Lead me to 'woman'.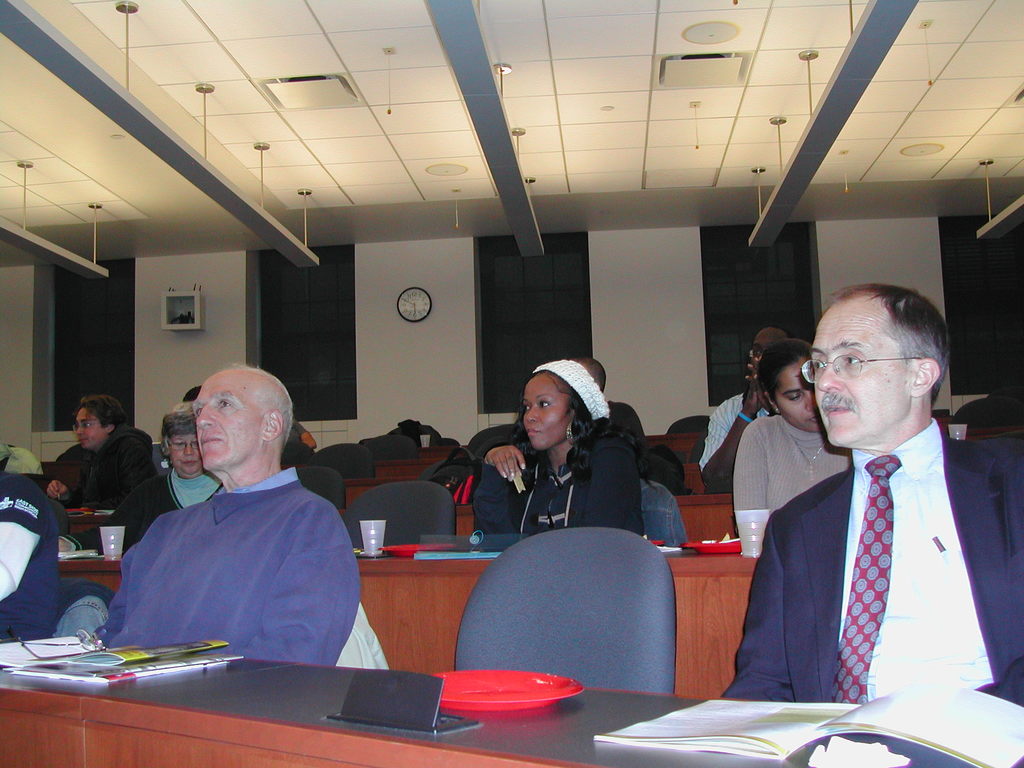
Lead to rect(57, 403, 222, 554).
